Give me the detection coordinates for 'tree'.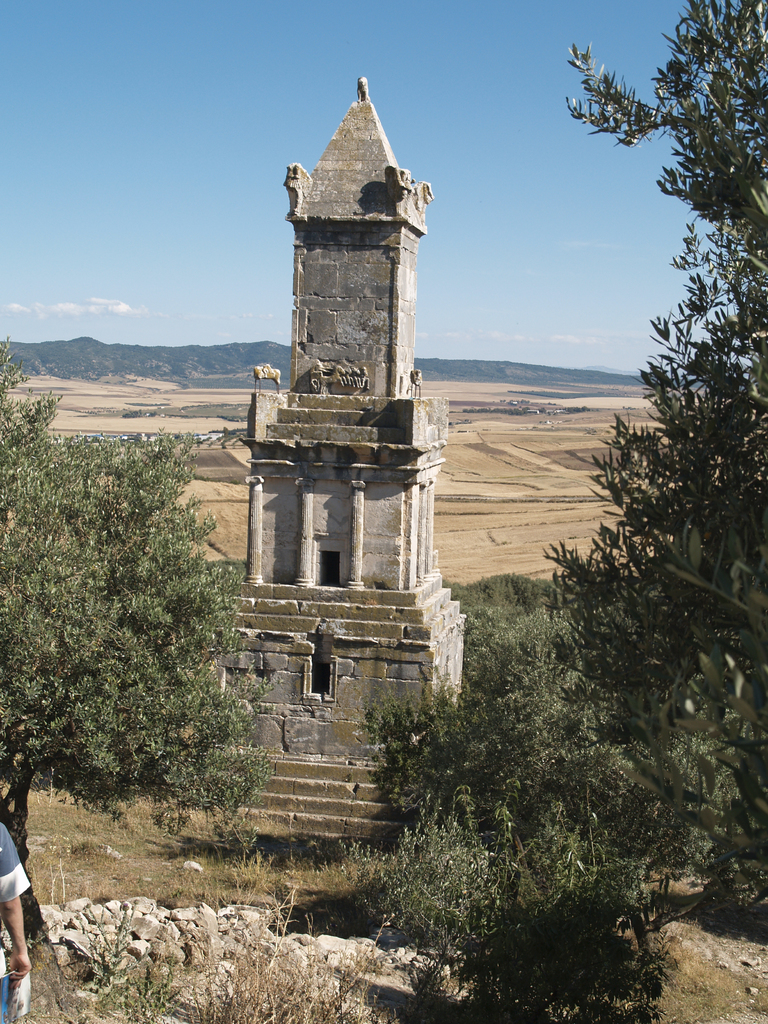
bbox(551, 0, 767, 884).
